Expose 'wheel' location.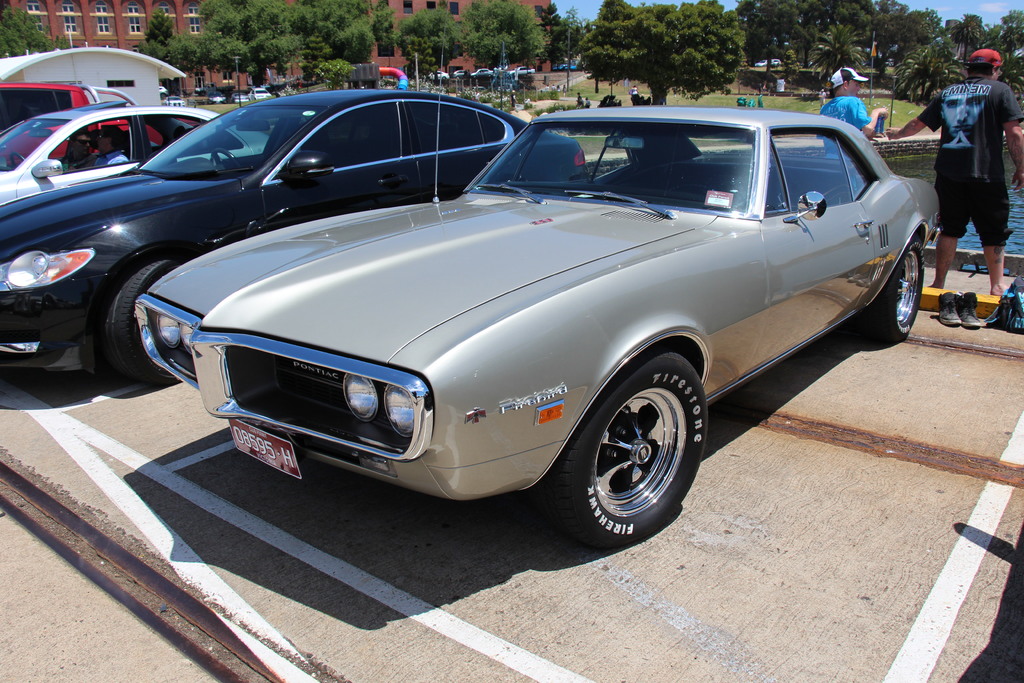
Exposed at l=104, t=258, r=182, b=387.
